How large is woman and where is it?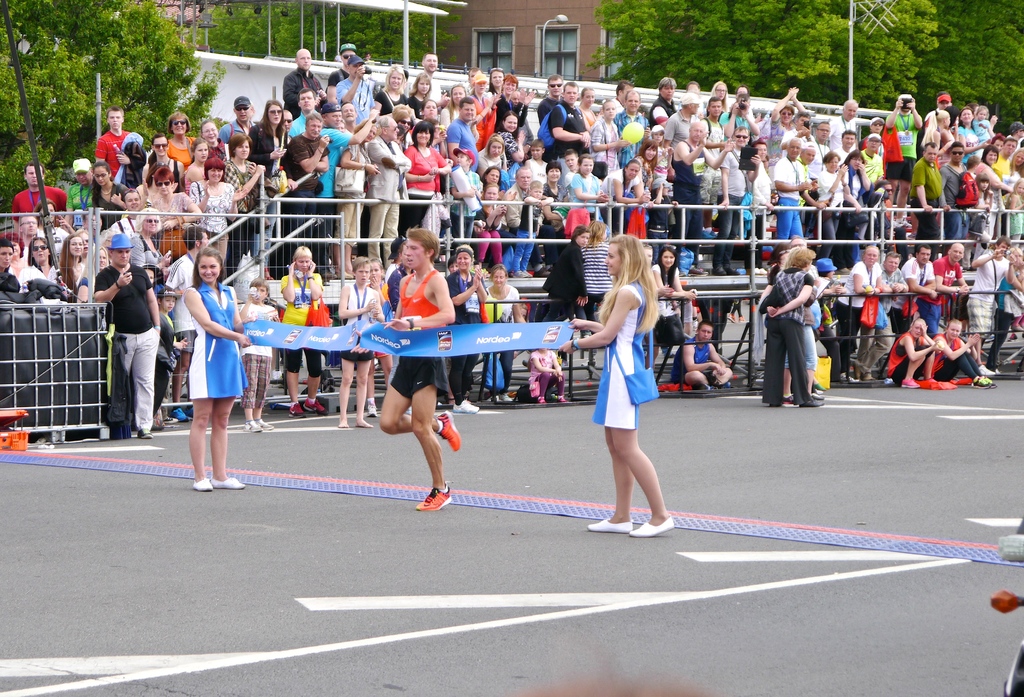
Bounding box: 751:239:823:412.
